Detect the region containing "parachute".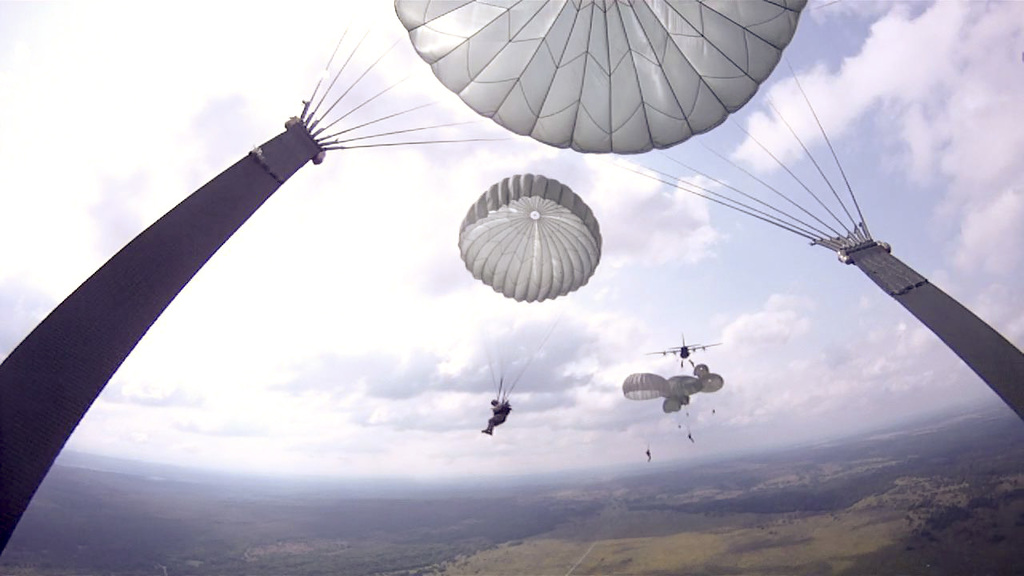
box(697, 366, 723, 410).
